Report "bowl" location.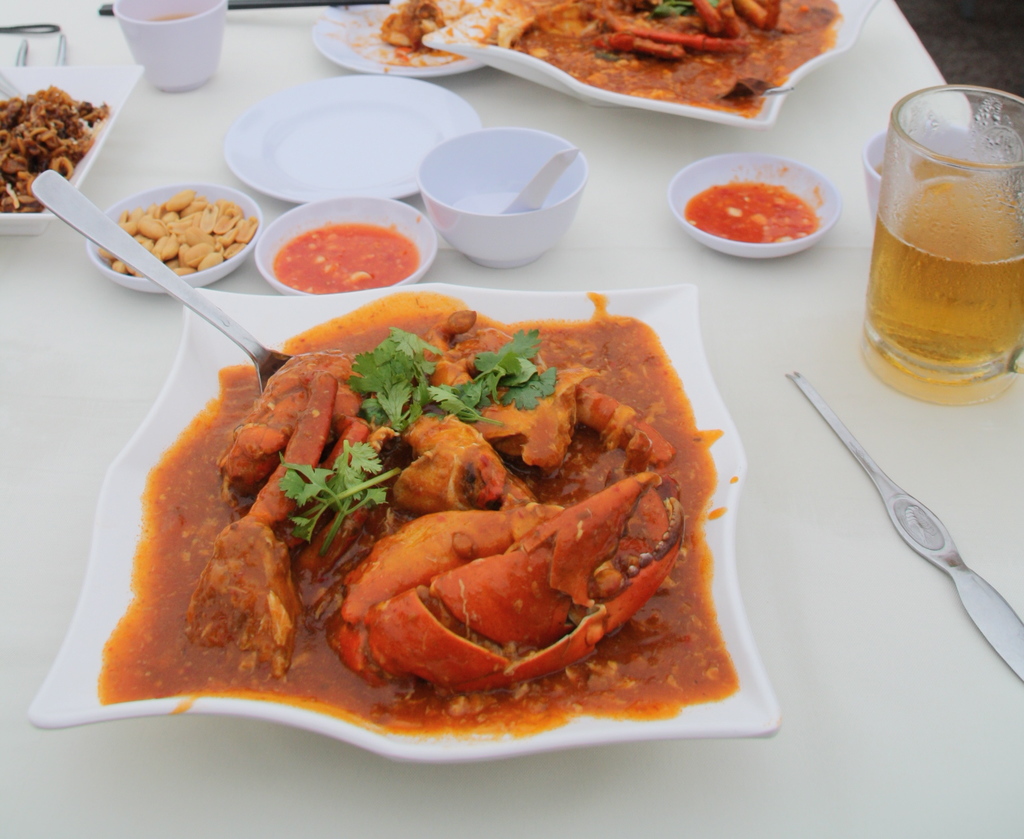
Report: (26, 275, 779, 765).
